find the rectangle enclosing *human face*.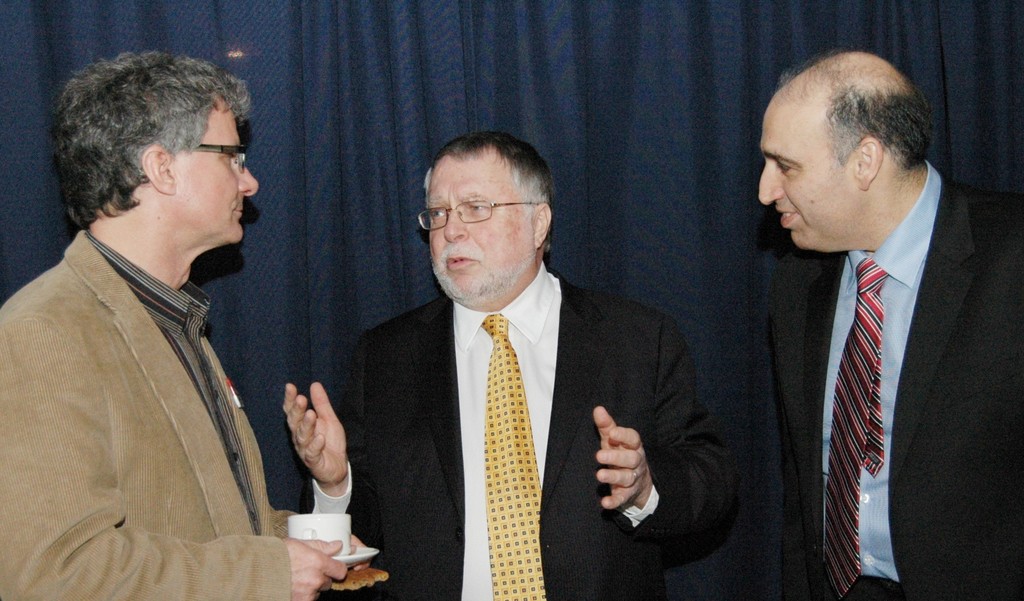
x1=433, y1=146, x2=534, y2=303.
